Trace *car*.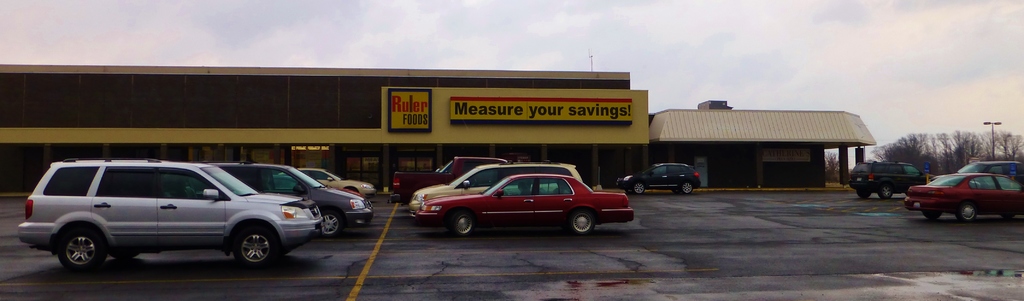
Traced to rect(213, 161, 369, 234).
